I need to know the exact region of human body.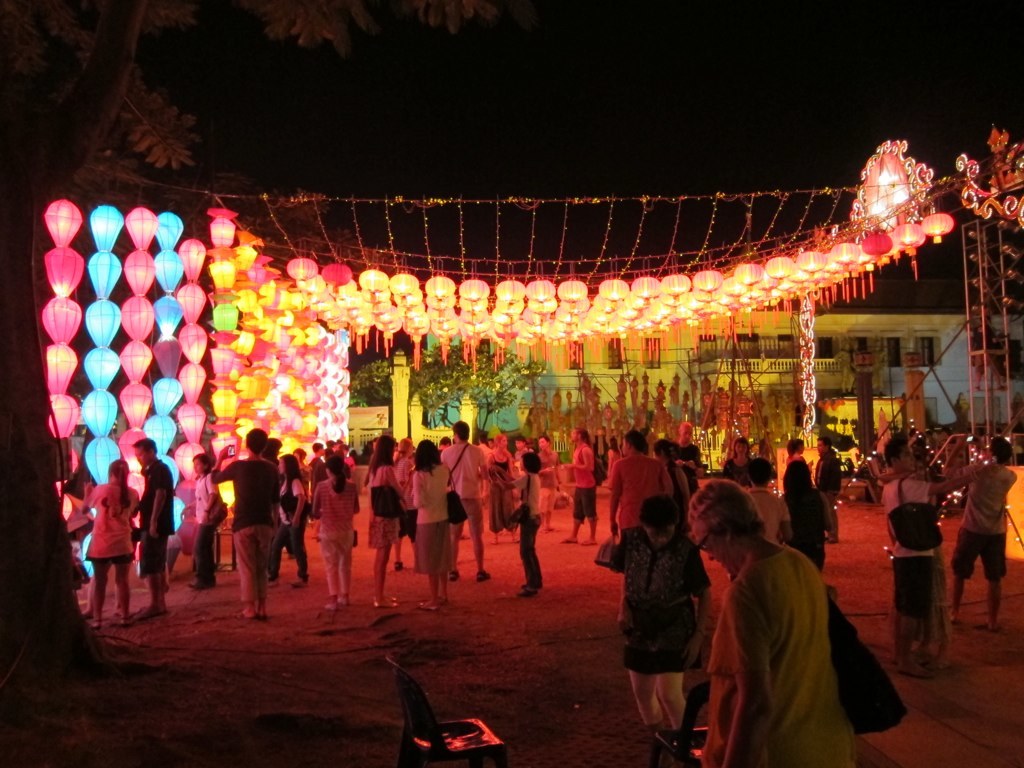
Region: l=306, t=455, r=356, b=601.
